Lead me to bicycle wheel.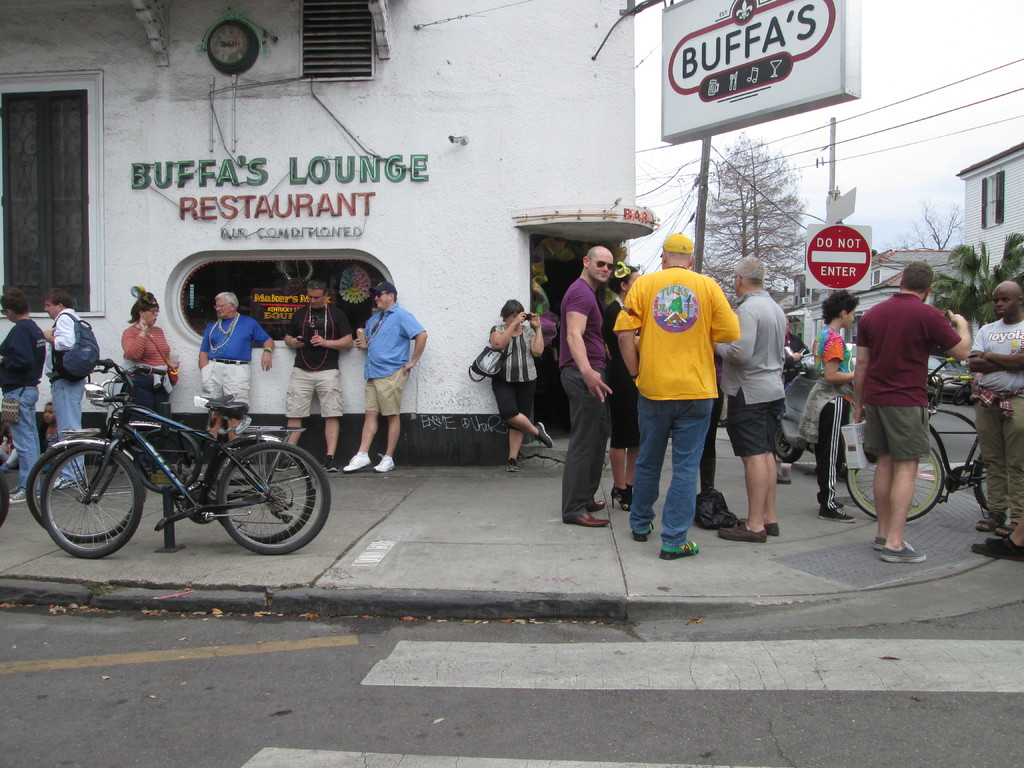
Lead to 212,440,333,555.
